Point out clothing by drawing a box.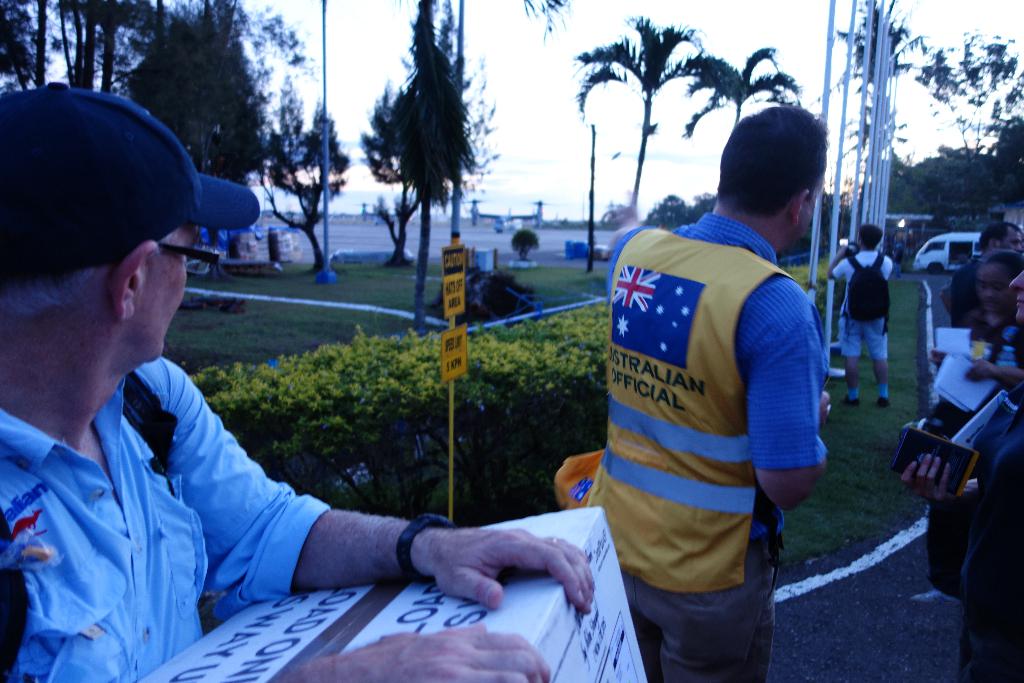
x1=0 y1=356 x2=333 y2=682.
